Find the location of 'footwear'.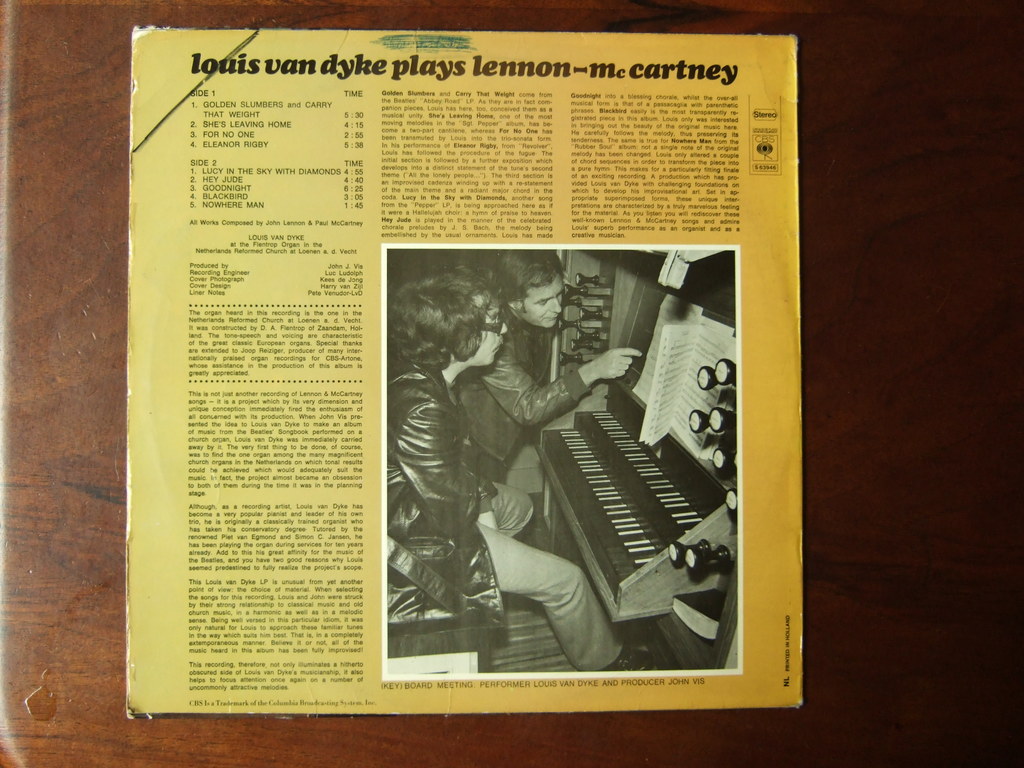
Location: [x1=599, y1=643, x2=652, y2=669].
